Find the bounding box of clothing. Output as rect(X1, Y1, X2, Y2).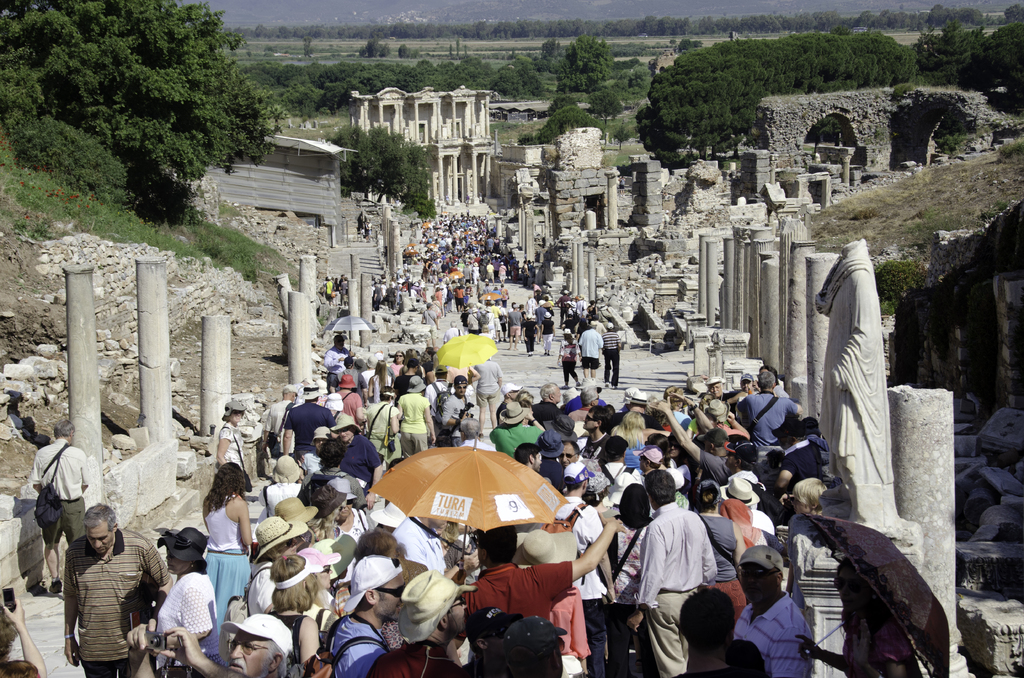
rect(51, 537, 183, 677).
